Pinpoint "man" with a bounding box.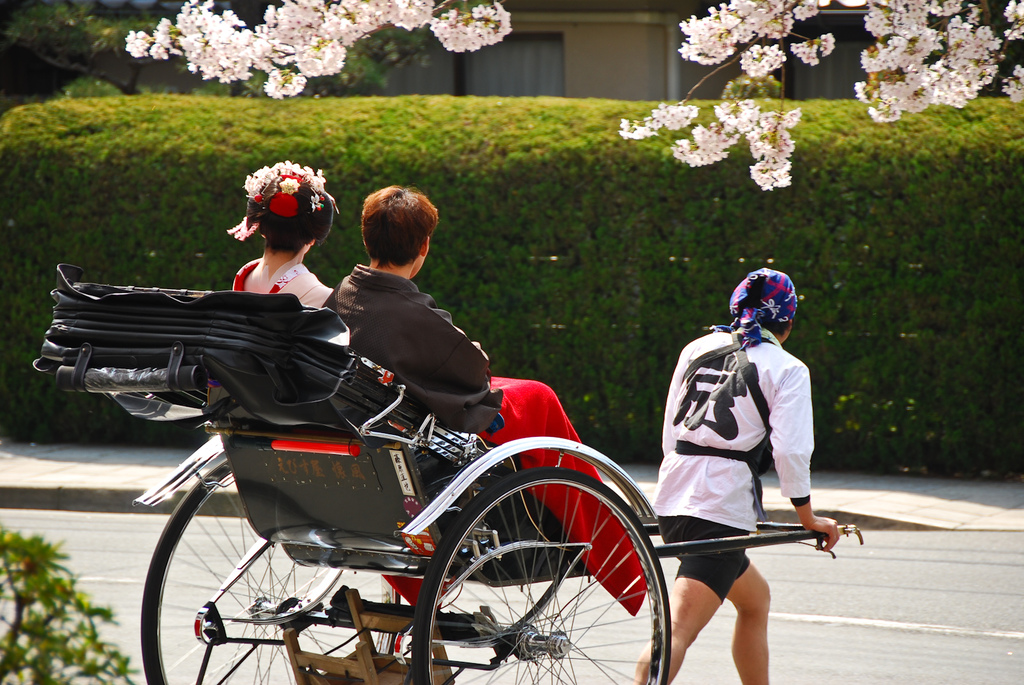
l=608, t=274, r=834, b=675.
